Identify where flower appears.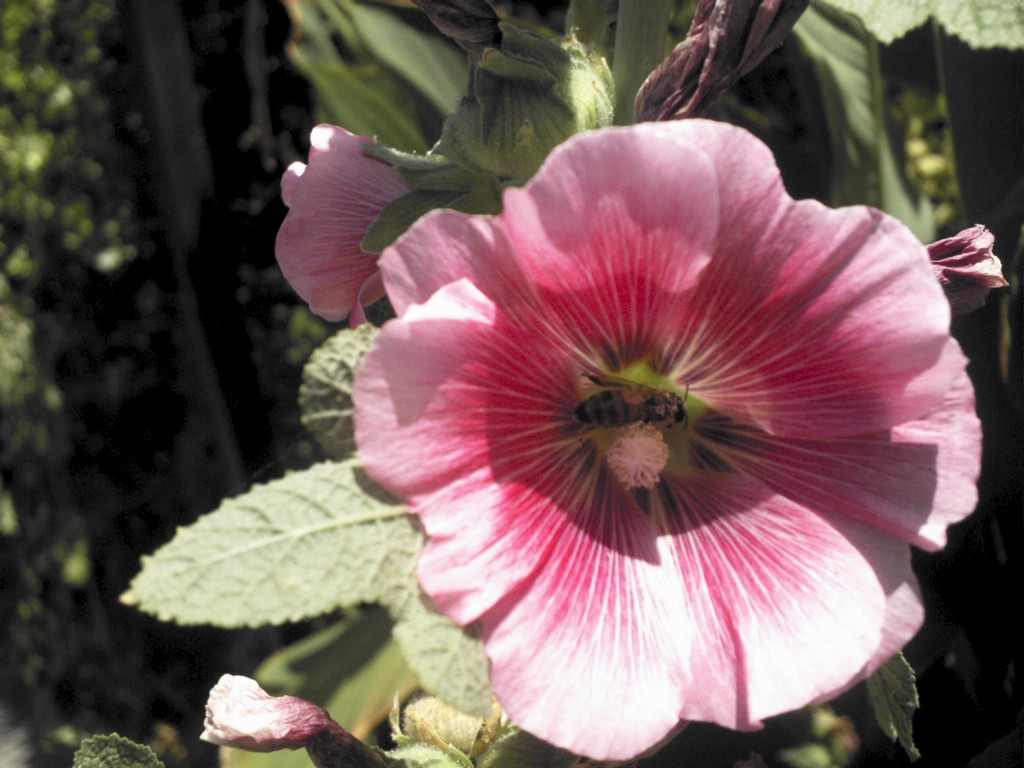
Appears at [927,220,1008,316].
